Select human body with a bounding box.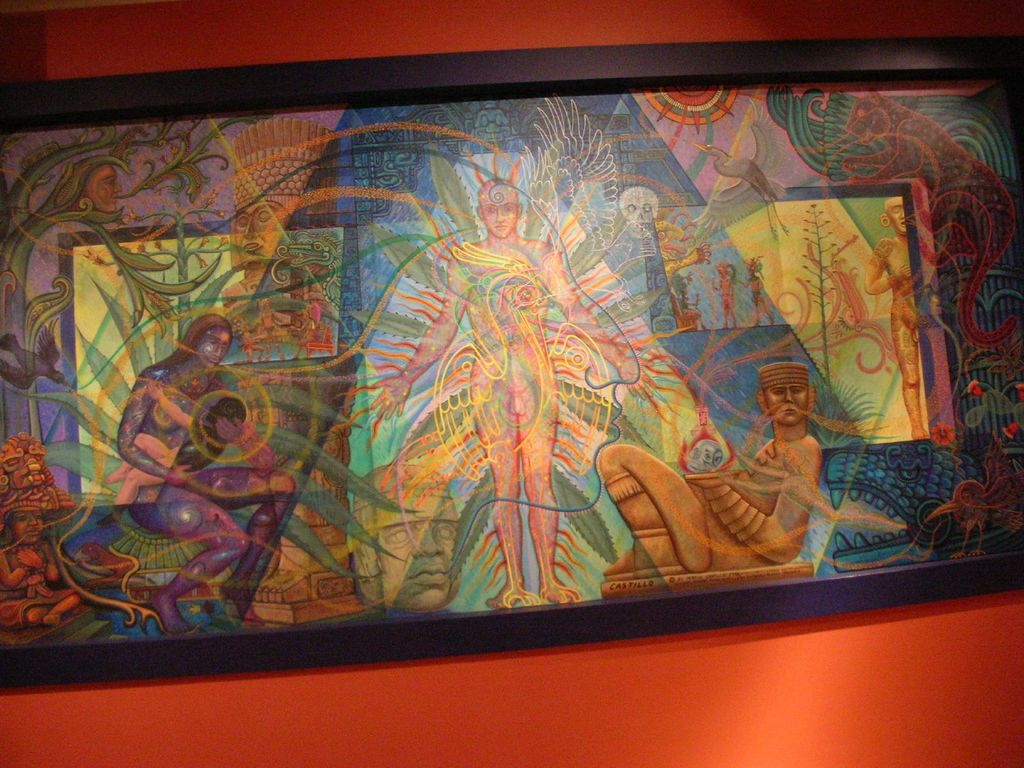
bbox=[0, 430, 76, 618].
